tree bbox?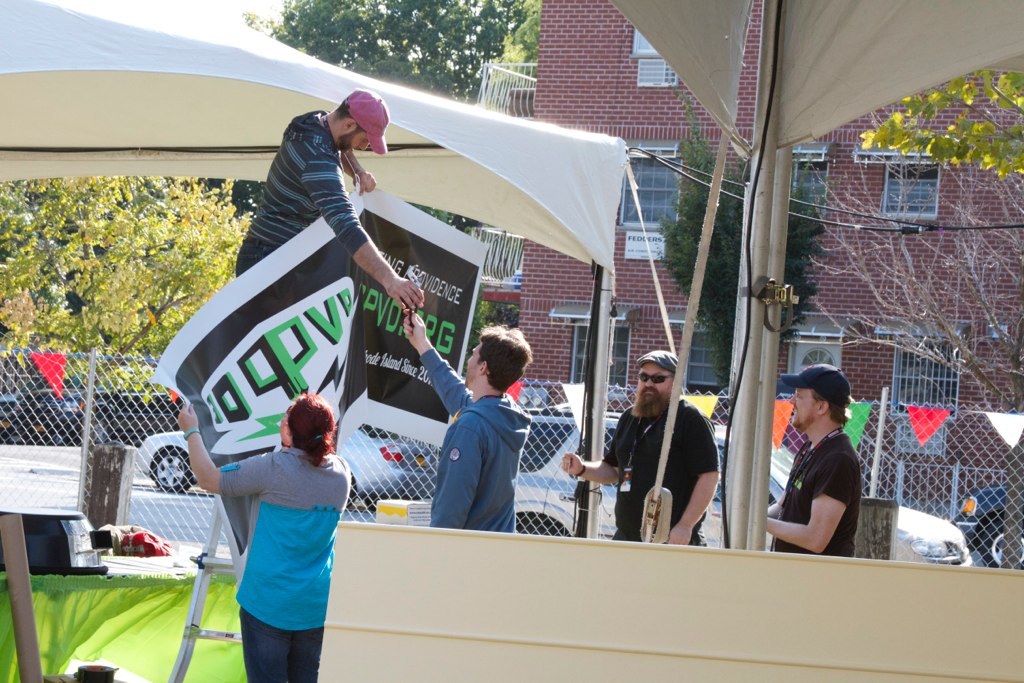
(793,79,1023,575)
